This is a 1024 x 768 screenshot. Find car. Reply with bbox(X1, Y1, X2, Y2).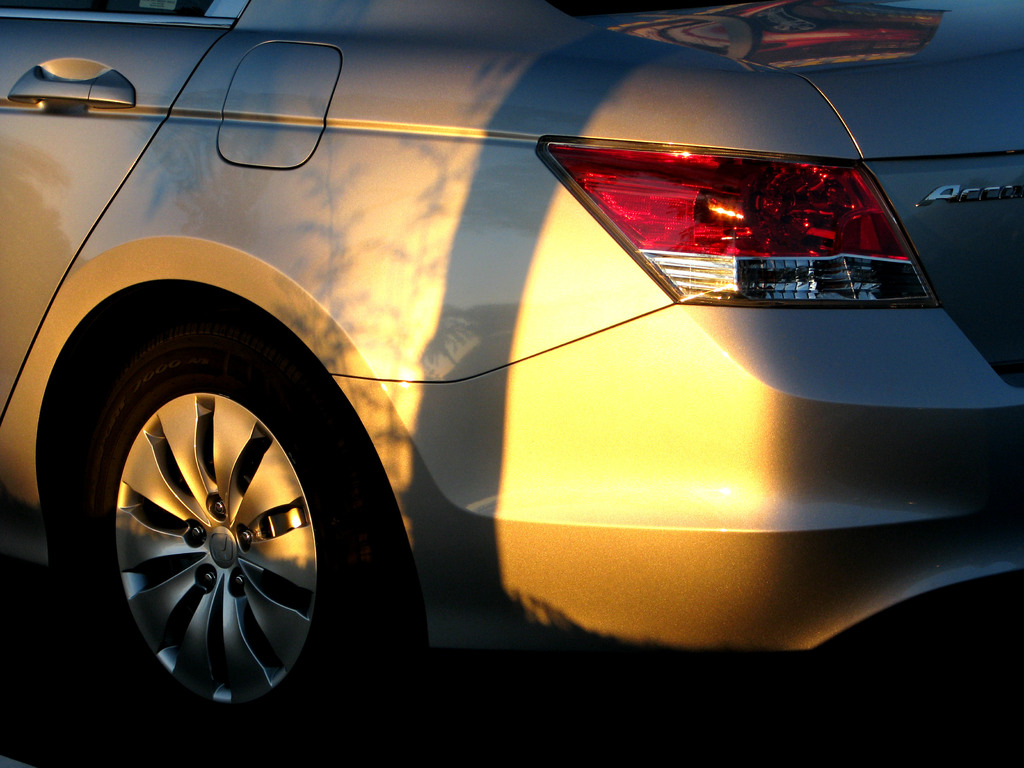
bbox(28, 33, 977, 730).
